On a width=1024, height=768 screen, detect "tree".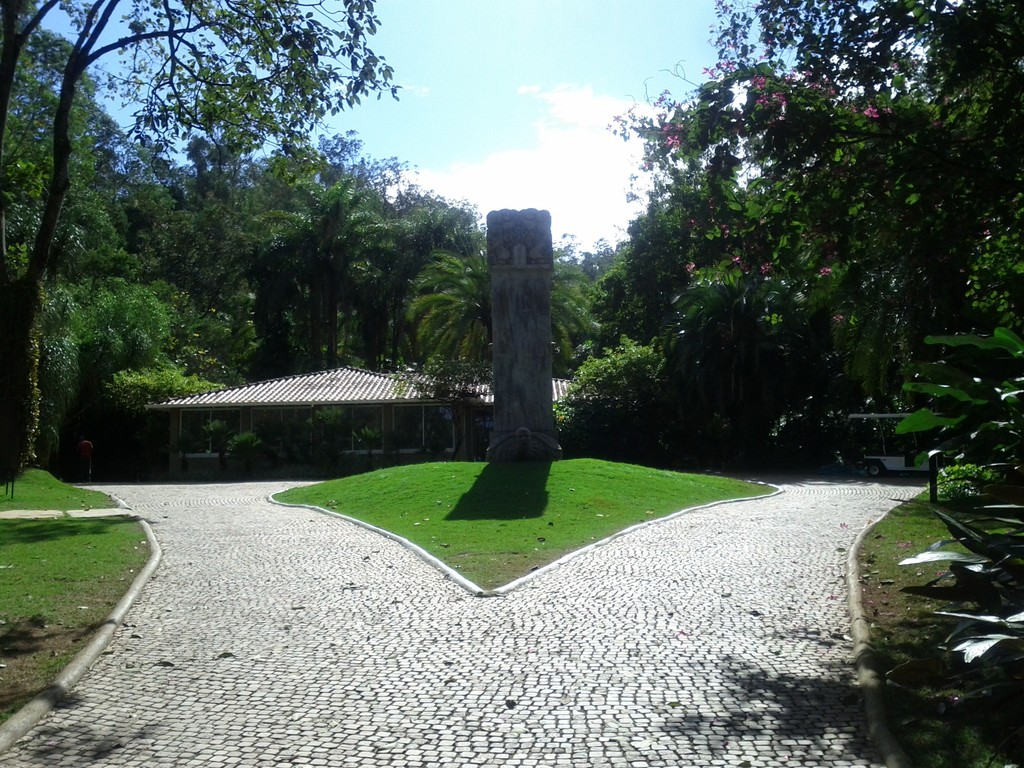
<bbox>397, 244, 596, 418</bbox>.
